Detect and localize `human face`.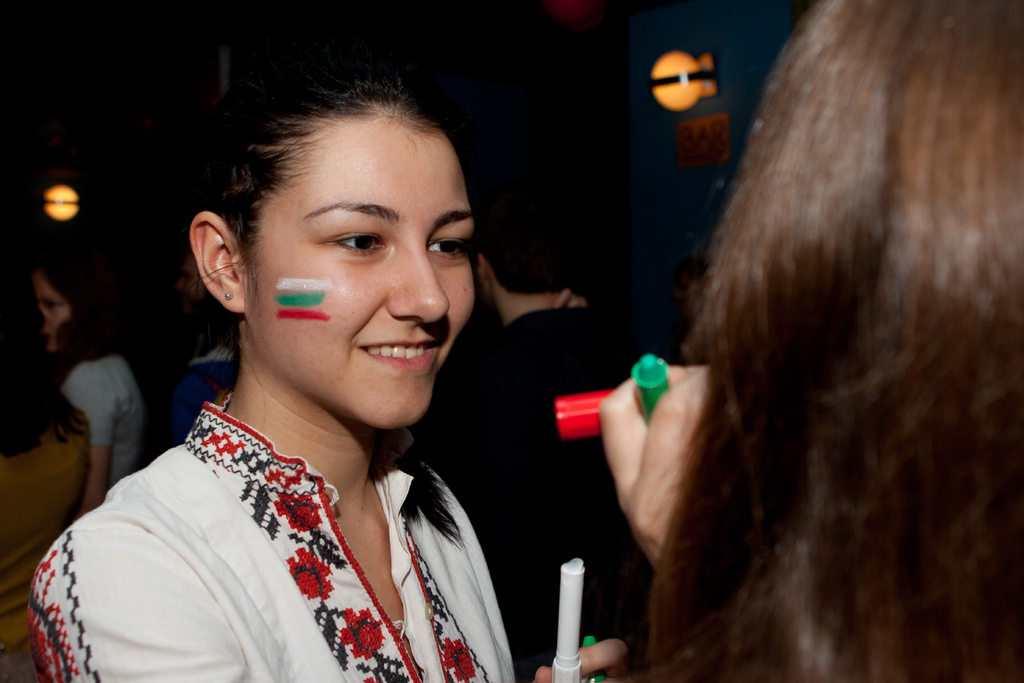
Localized at (left=175, top=258, right=202, bottom=309).
